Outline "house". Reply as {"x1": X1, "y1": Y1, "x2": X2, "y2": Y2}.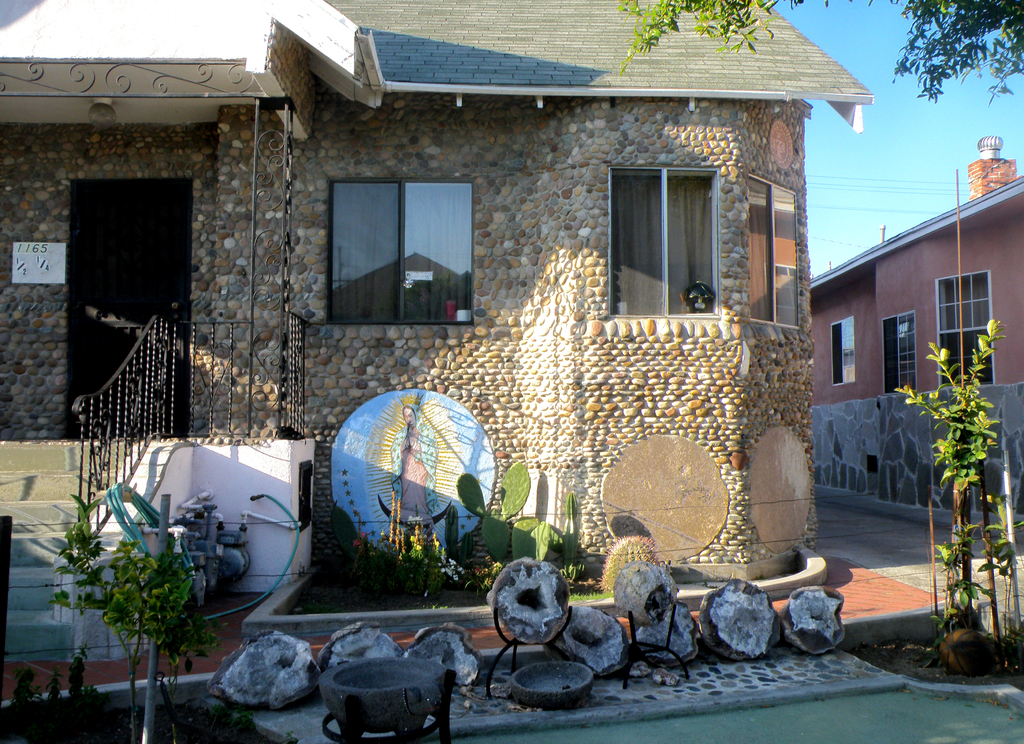
{"x1": 770, "y1": 132, "x2": 1023, "y2": 556}.
